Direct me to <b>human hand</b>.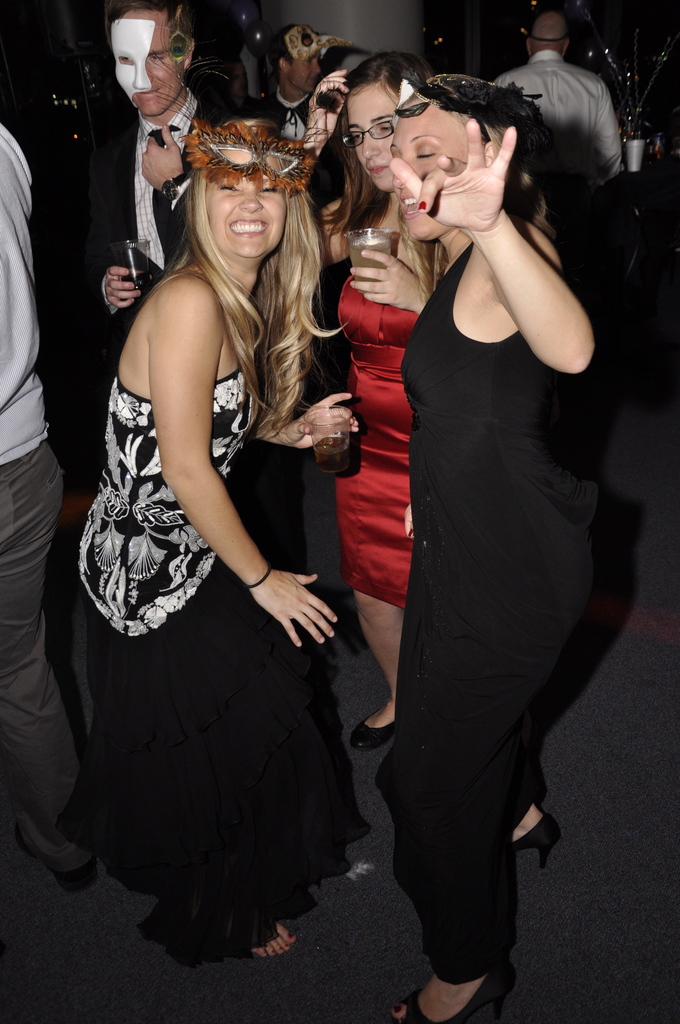
Direction: bbox=[270, 392, 362, 452].
